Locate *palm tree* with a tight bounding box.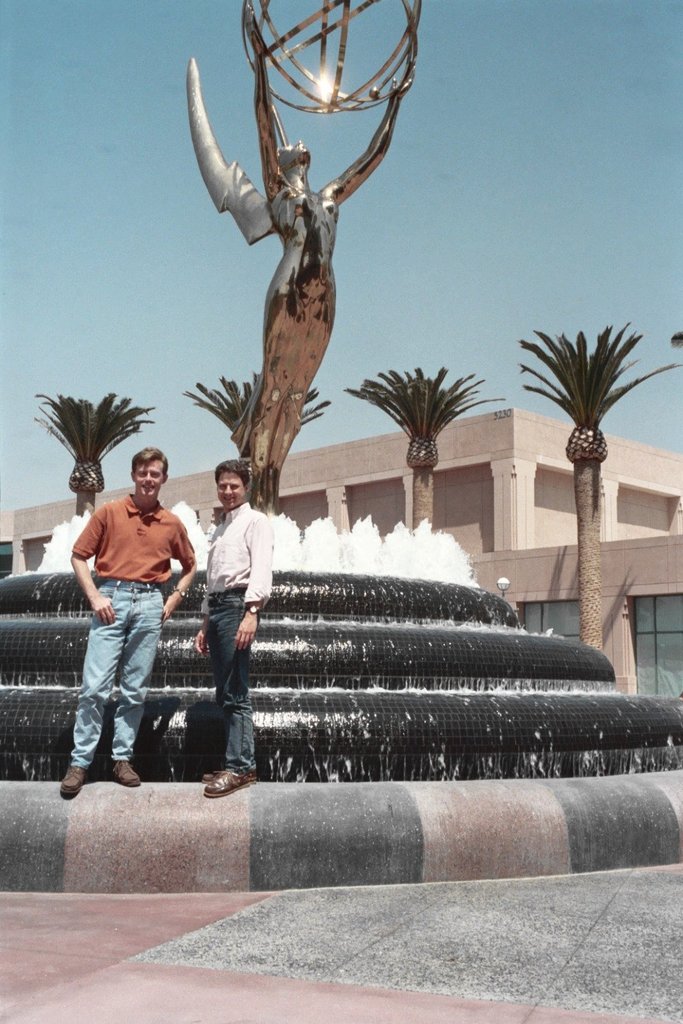
178/364/331/497.
